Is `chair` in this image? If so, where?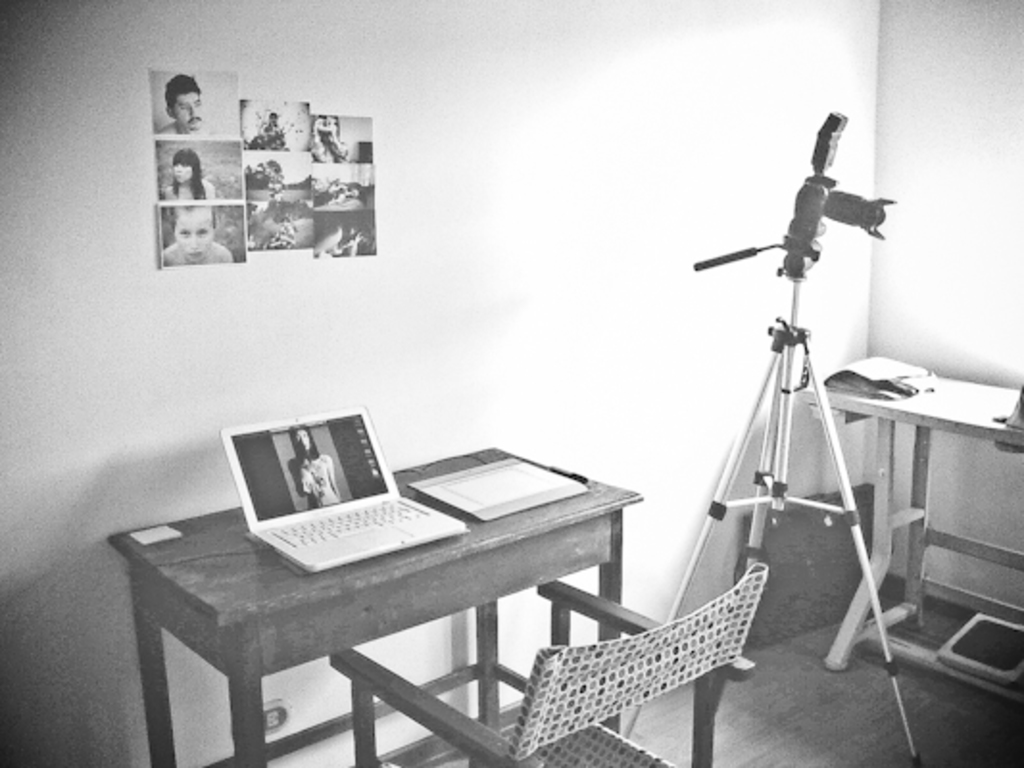
Yes, at <box>330,564,772,760</box>.
